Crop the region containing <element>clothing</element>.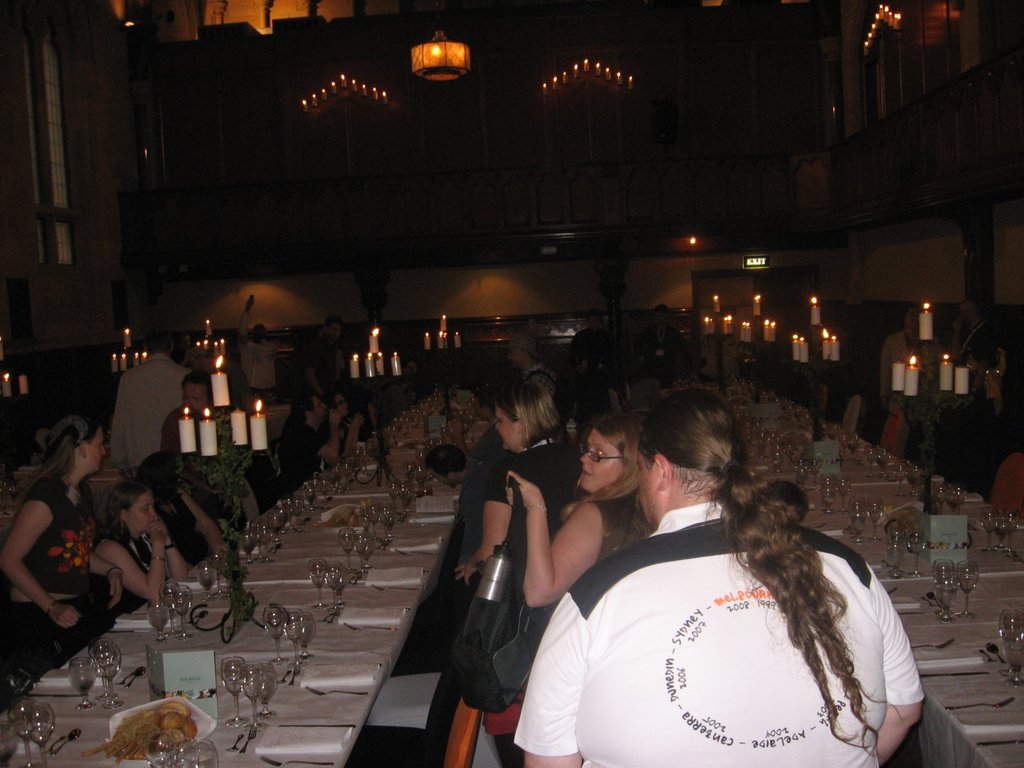
Crop region: <bbox>525, 480, 936, 754</bbox>.
